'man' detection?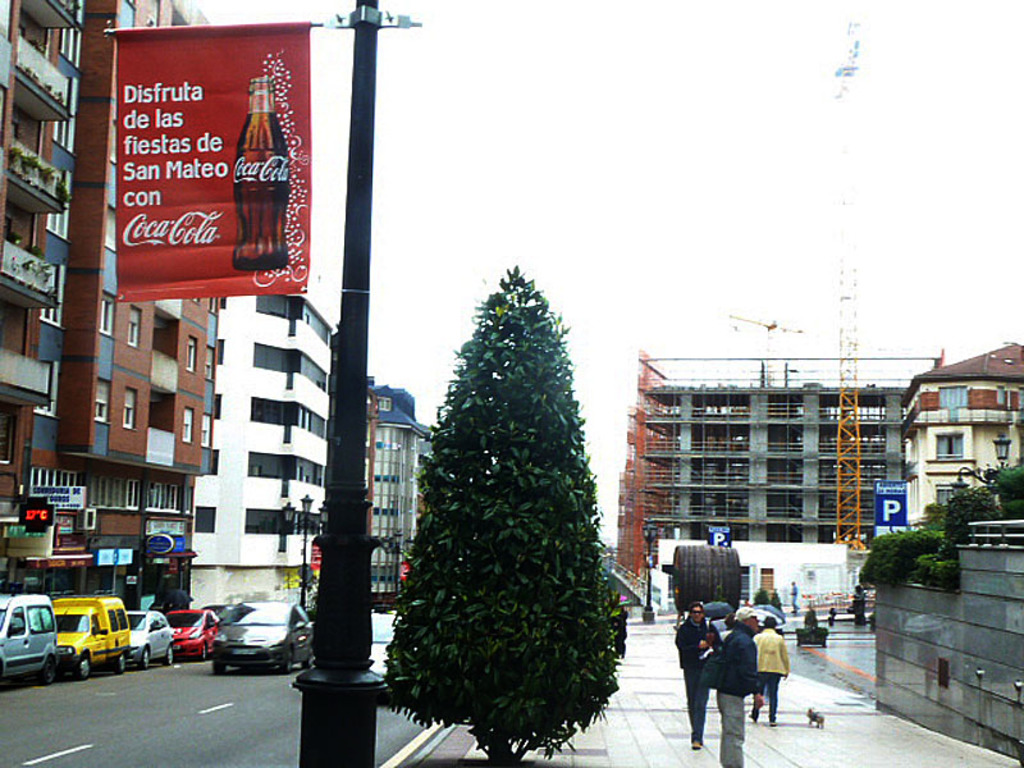
[x1=710, y1=598, x2=764, y2=767]
